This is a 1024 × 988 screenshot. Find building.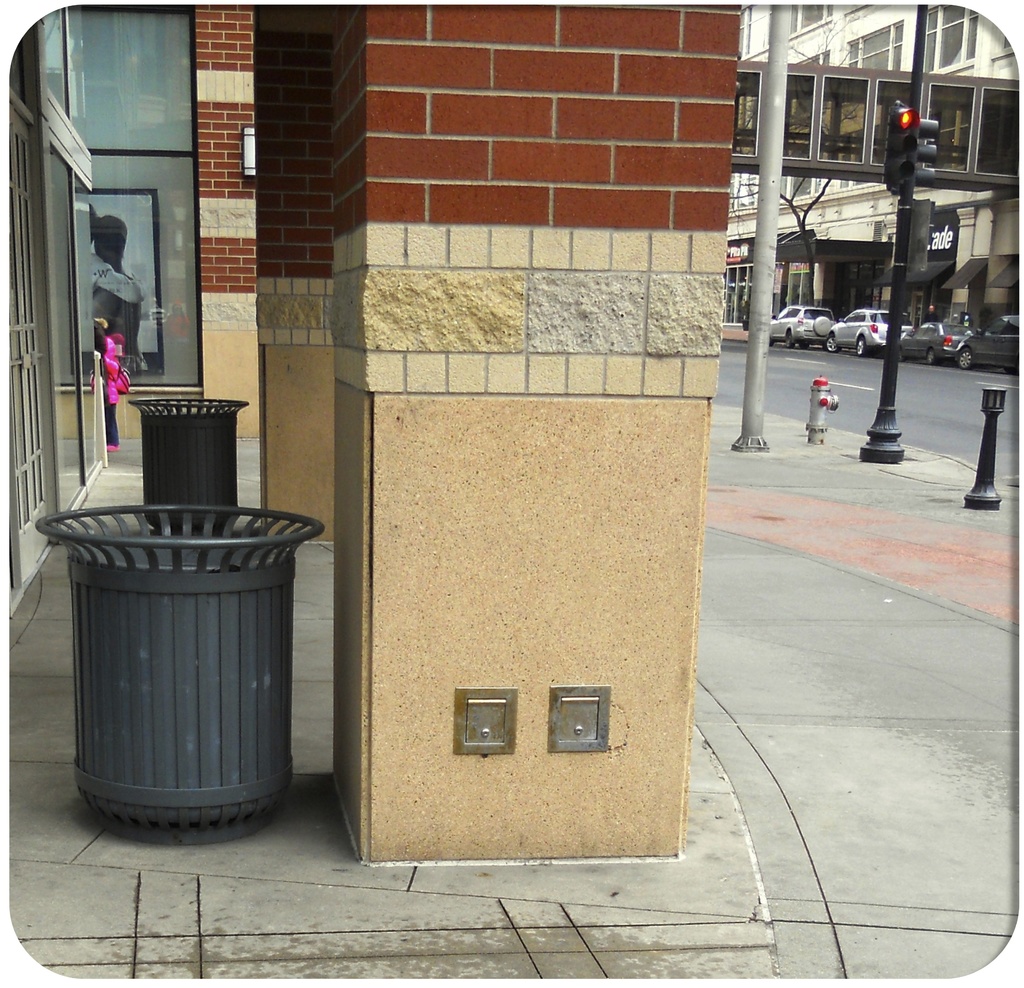
Bounding box: bbox=(724, 0, 1018, 336).
